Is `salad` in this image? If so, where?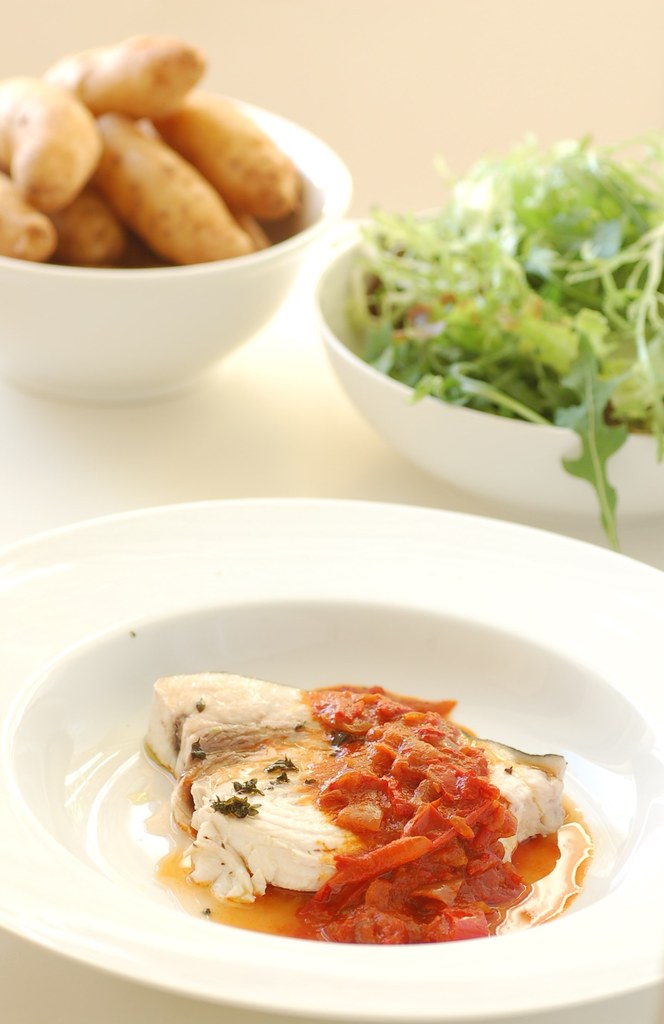
Yes, at [x1=340, y1=120, x2=663, y2=547].
